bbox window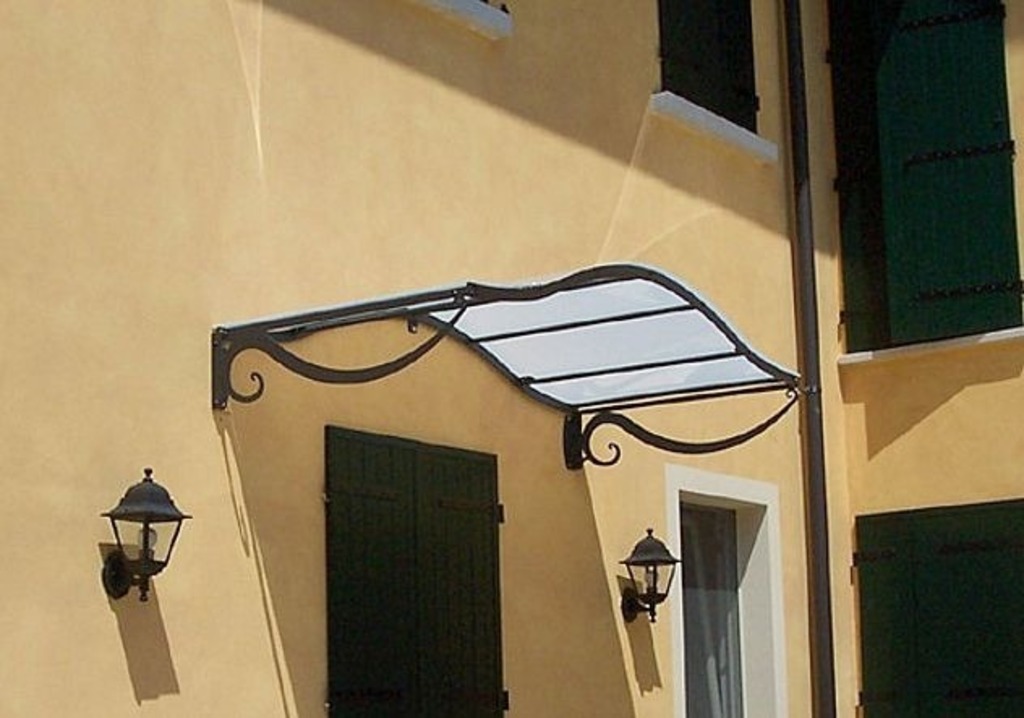
locate(776, 15, 1005, 404)
